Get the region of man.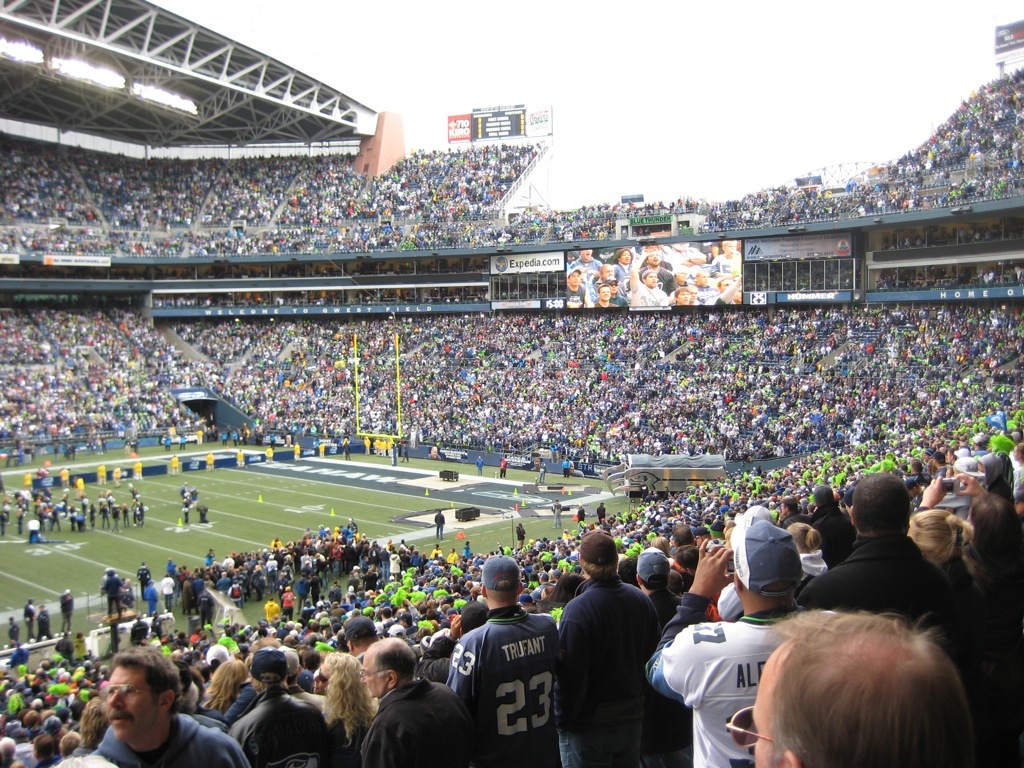
pyautogui.locateOnScreen(576, 500, 587, 523).
